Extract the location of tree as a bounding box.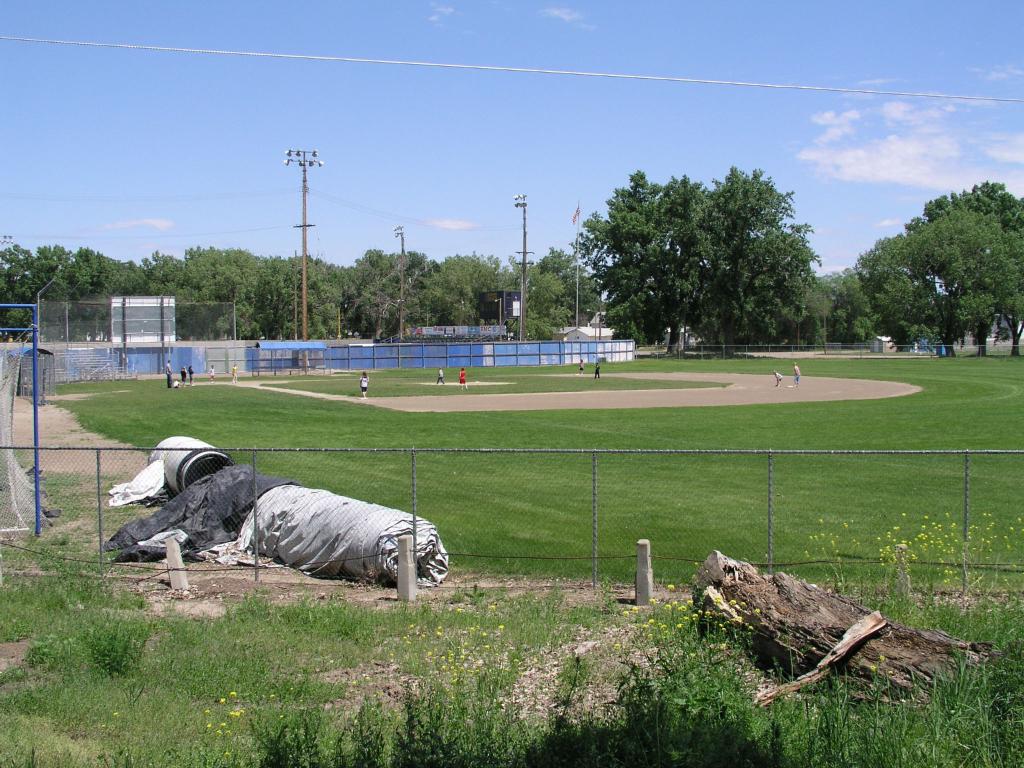
<region>826, 180, 1023, 359</region>.
